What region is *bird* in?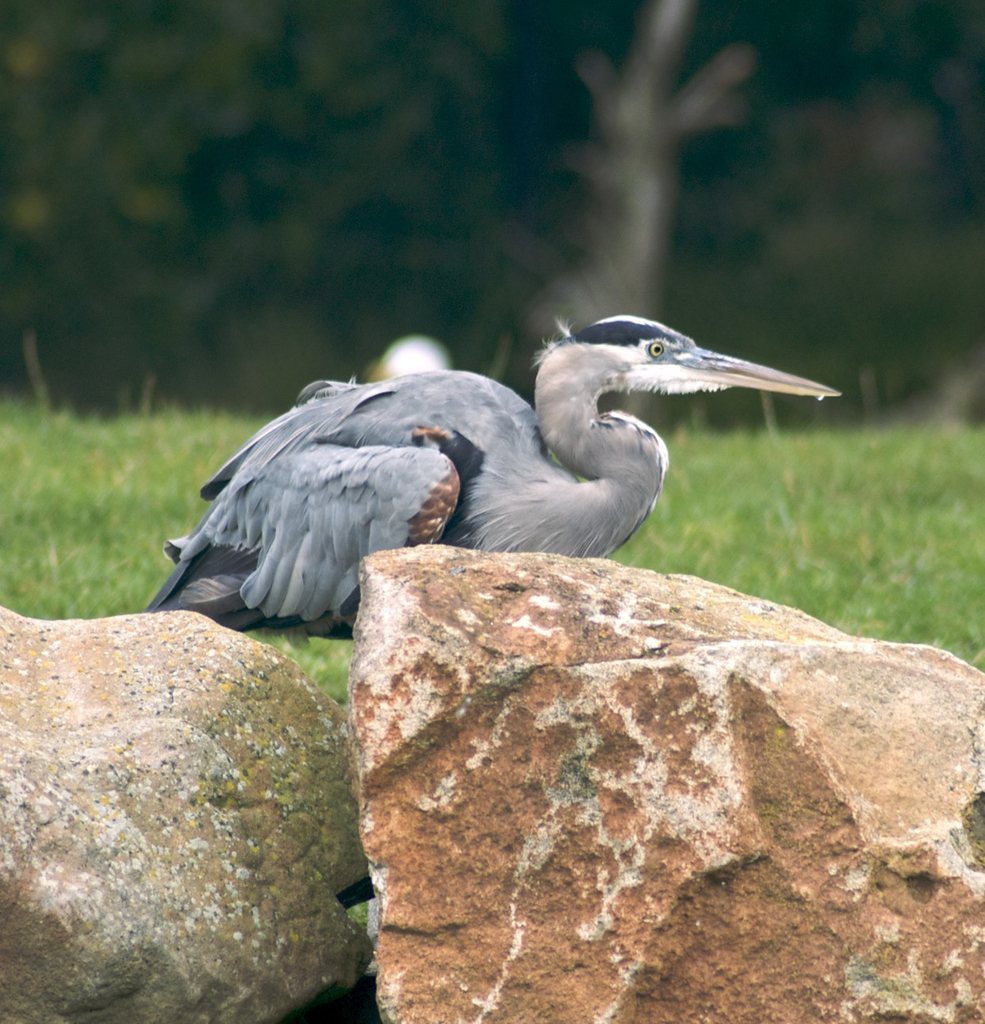
select_region(156, 324, 812, 615).
